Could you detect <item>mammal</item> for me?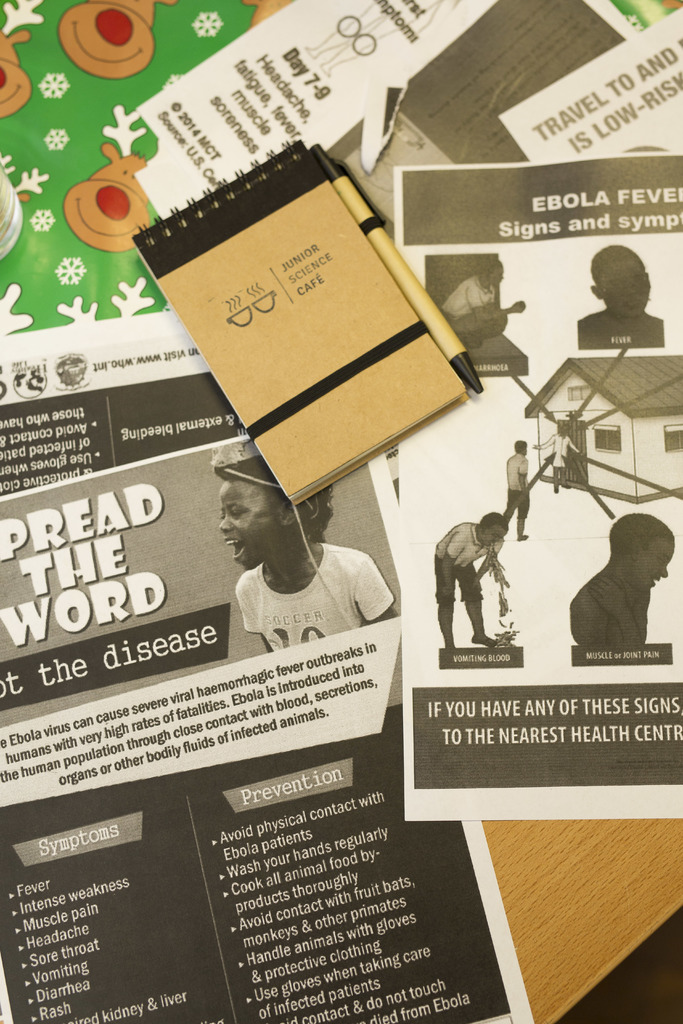
Detection result: (x1=441, y1=256, x2=523, y2=345).
